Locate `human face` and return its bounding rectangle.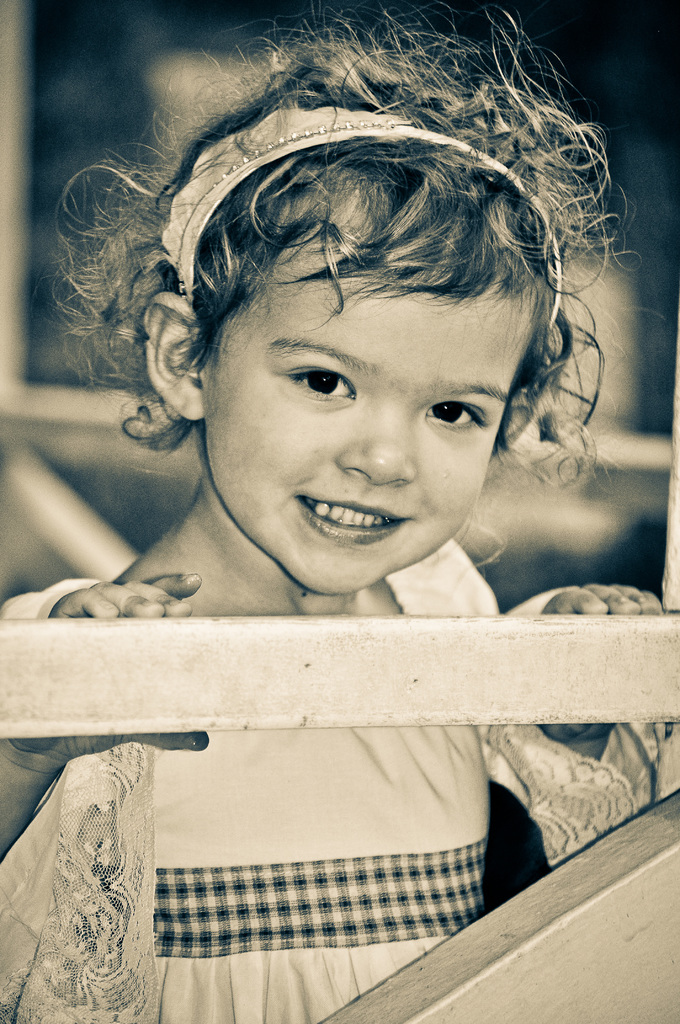
(left=202, top=174, right=538, bottom=596).
